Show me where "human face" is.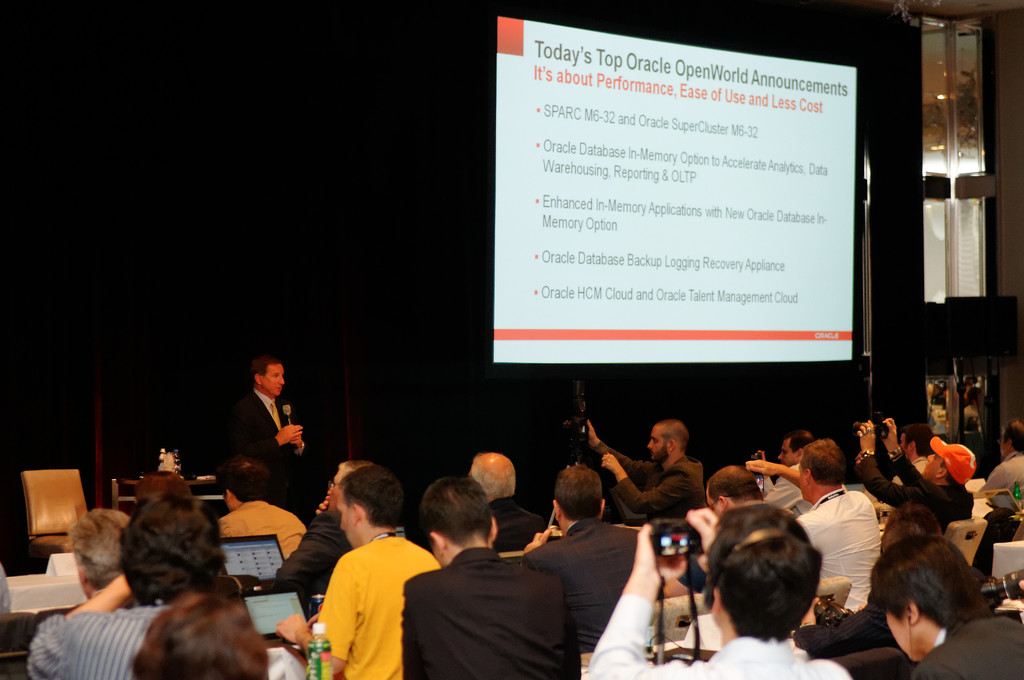
"human face" is at l=335, t=500, r=357, b=547.
